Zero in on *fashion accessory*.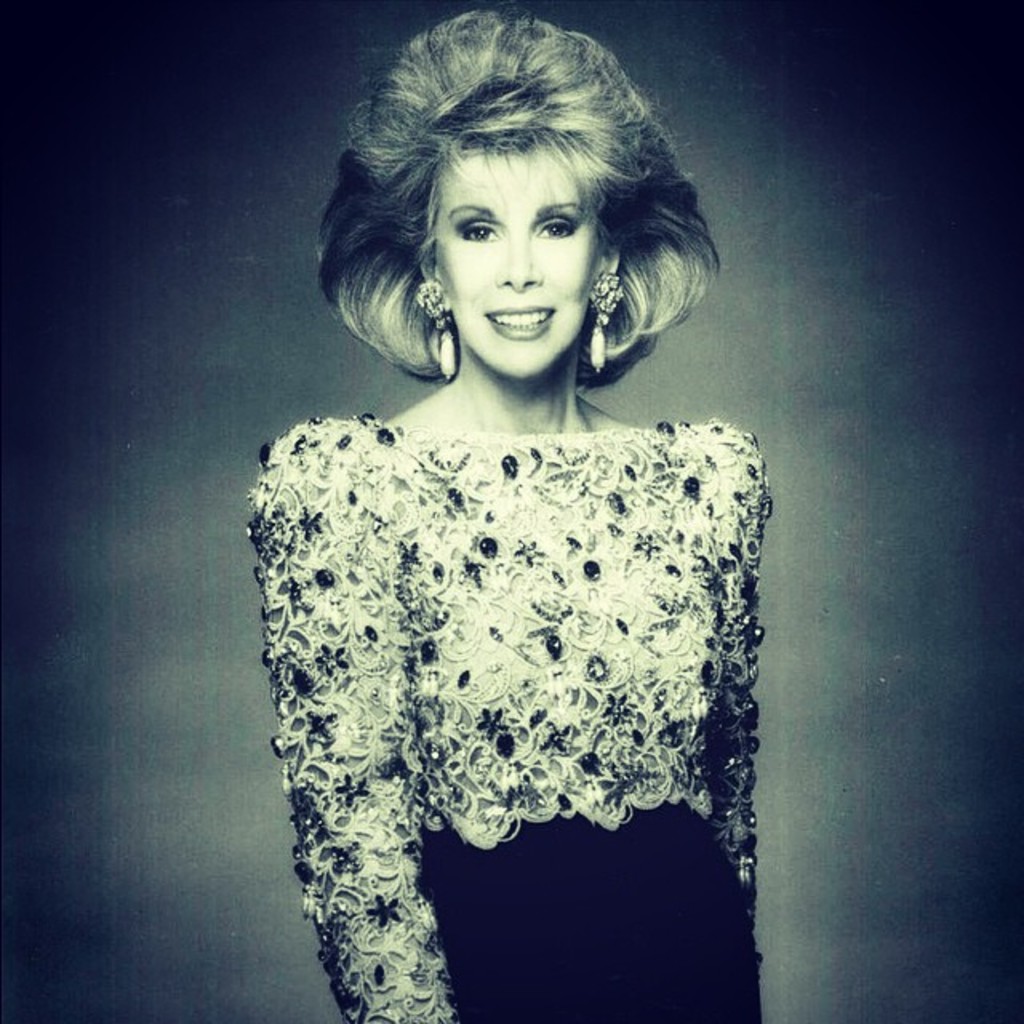
Zeroed in: (589, 266, 630, 374).
